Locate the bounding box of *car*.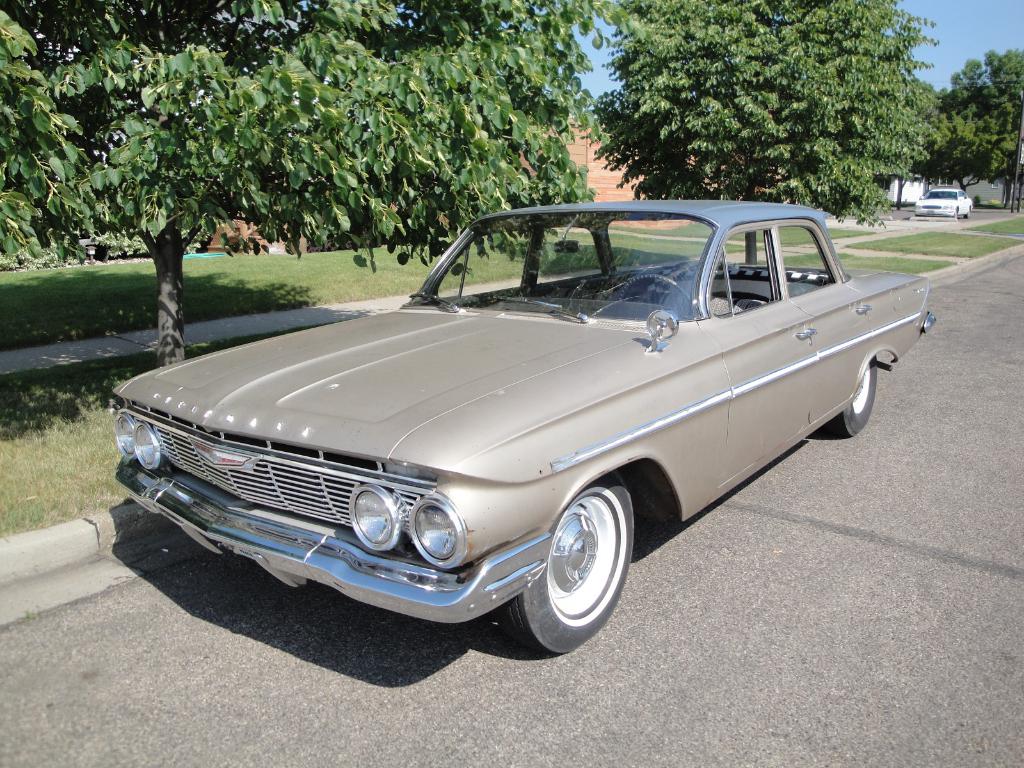
Bounding box: 111,200,938,653.
